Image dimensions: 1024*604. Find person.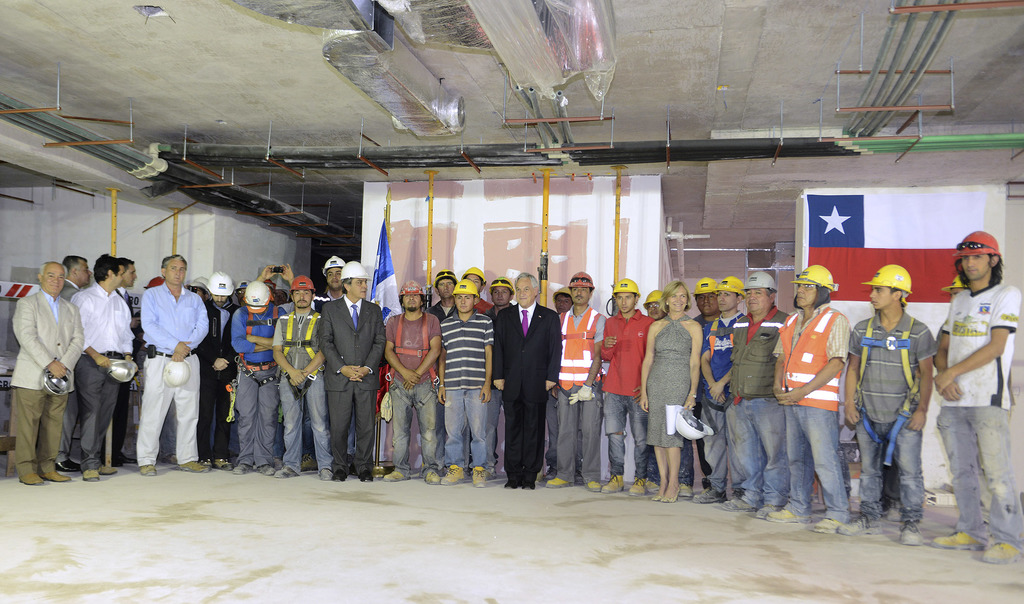
[left=636, top=281, right=700, bottom=506].
